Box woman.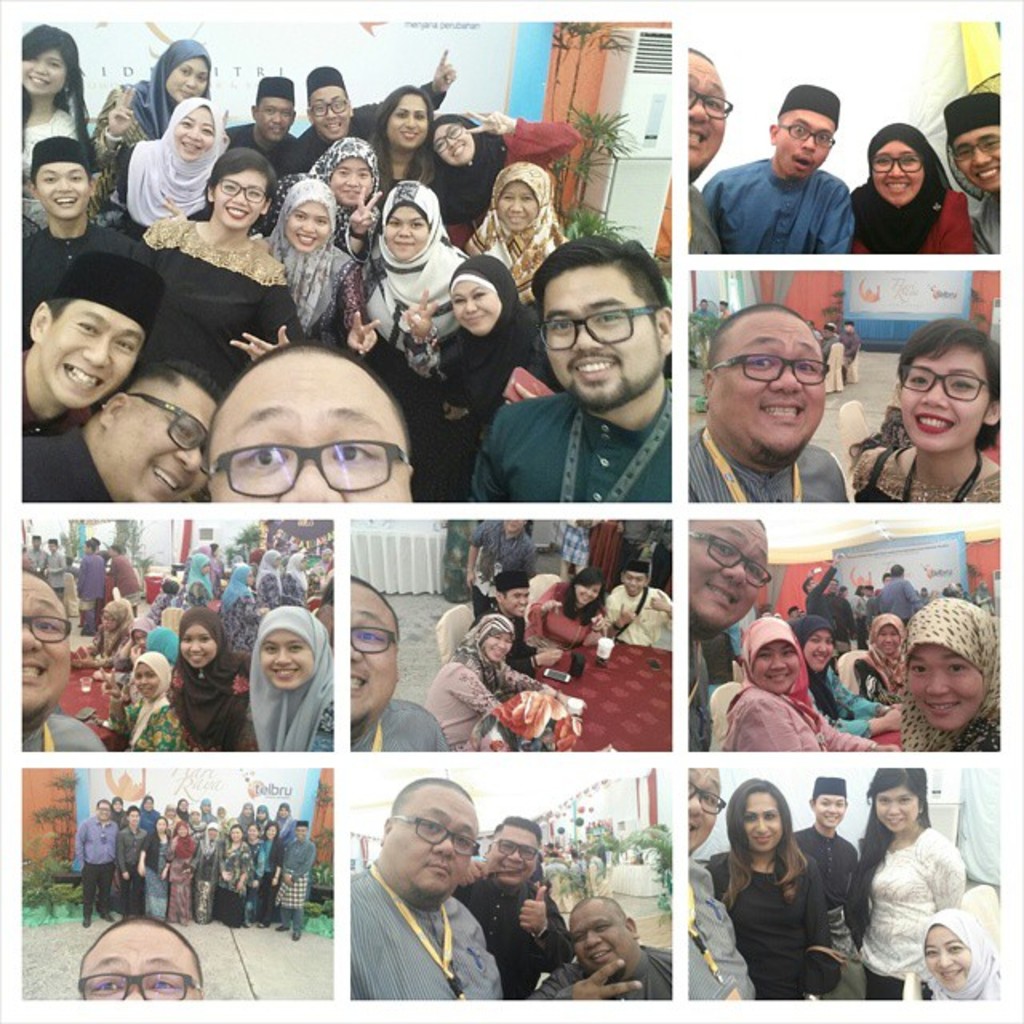
crop(296, 138, 387, 254).
